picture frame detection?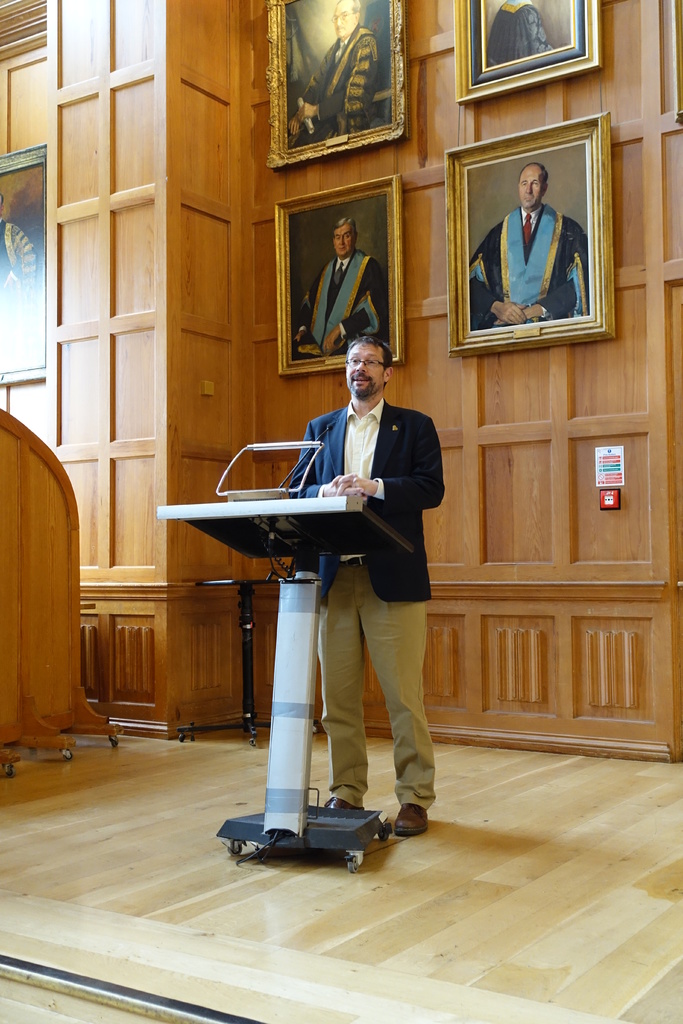
box=[454, 130, 619, 366]
